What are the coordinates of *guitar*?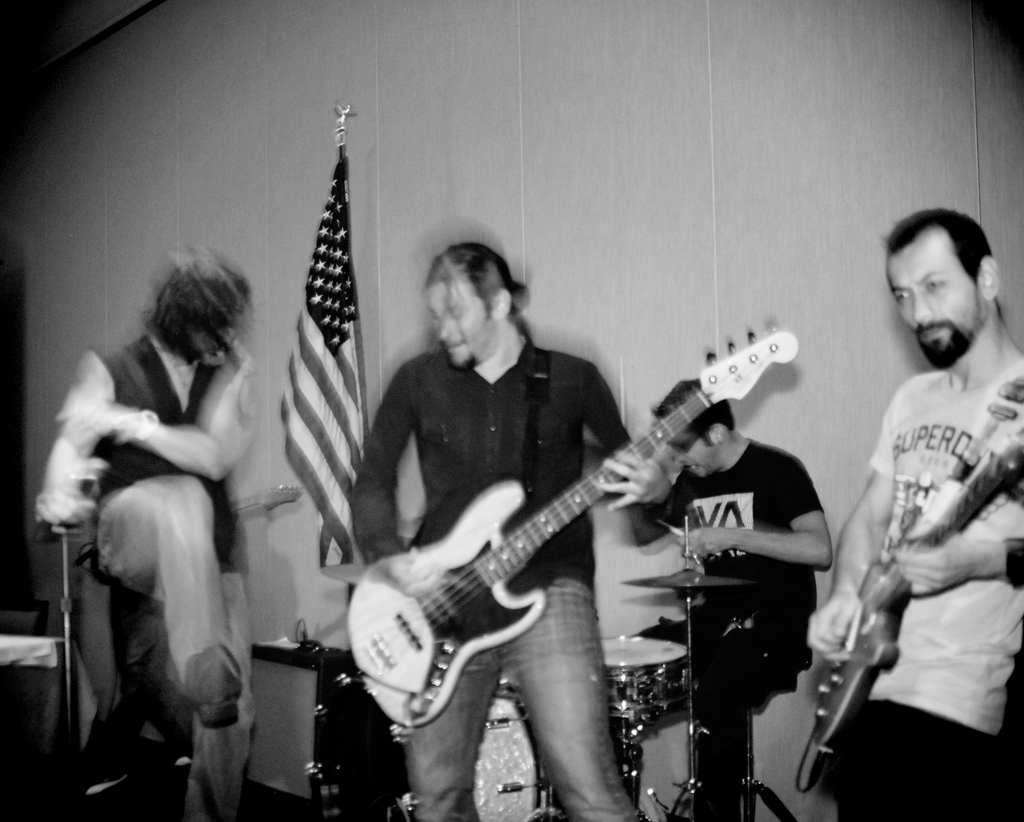
x1=75 y1=476 x2=309 y2=599.
